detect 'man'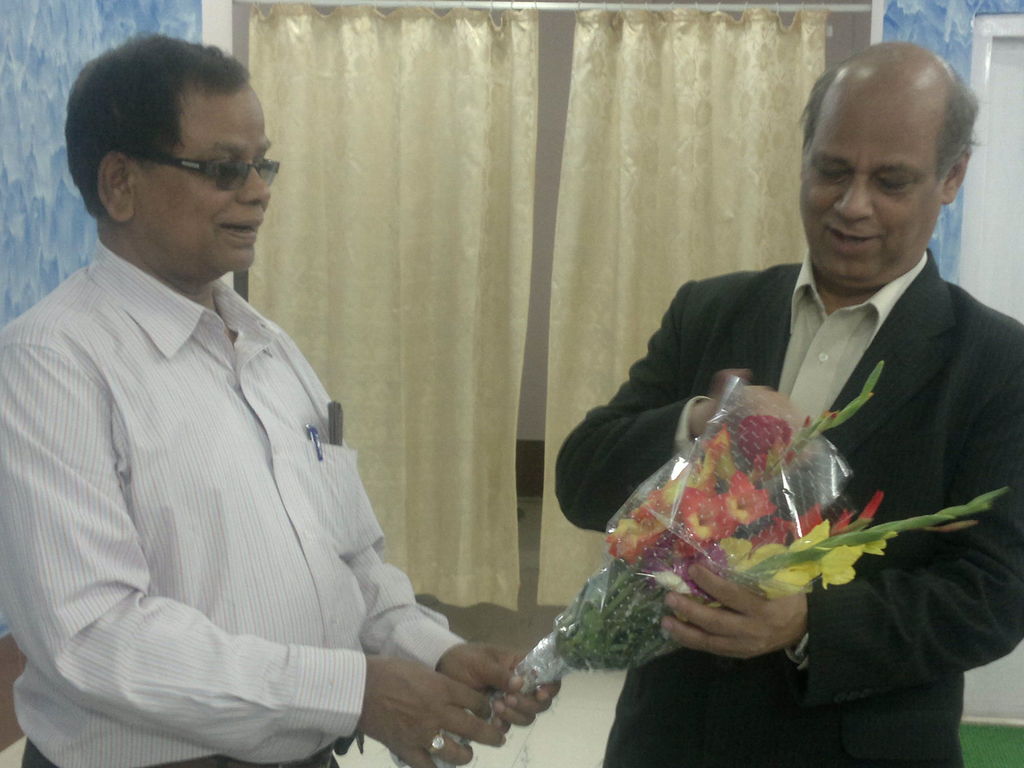
l=559, t=43, r=1023, b=767
